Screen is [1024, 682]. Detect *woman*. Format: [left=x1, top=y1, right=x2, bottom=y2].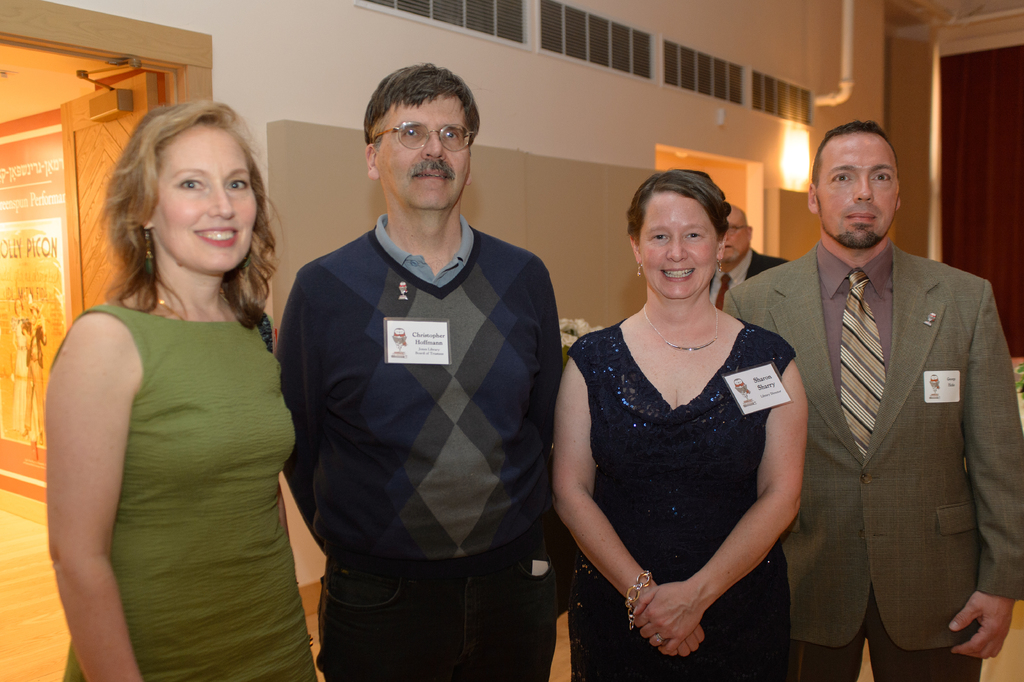
[left=549, top=157, right=826, bottom=677].
